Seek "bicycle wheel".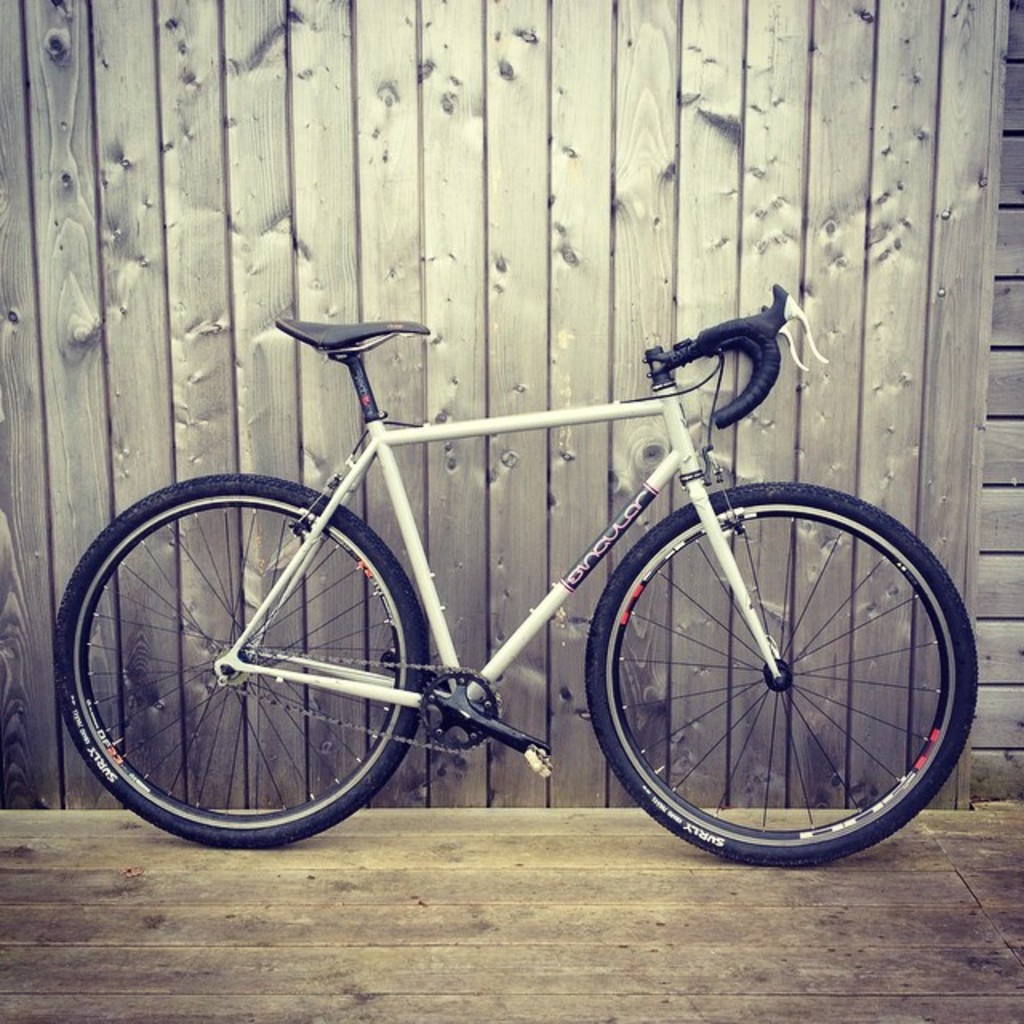
l=594, t=482, r=974, b=878.
